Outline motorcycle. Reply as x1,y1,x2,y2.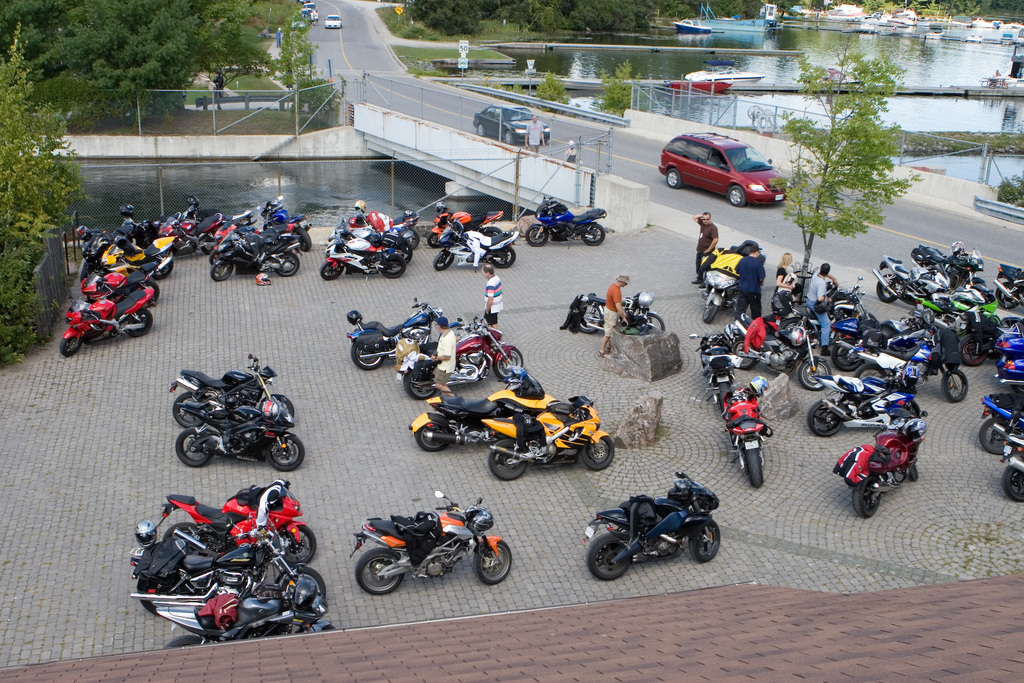
349,297,443,368.
